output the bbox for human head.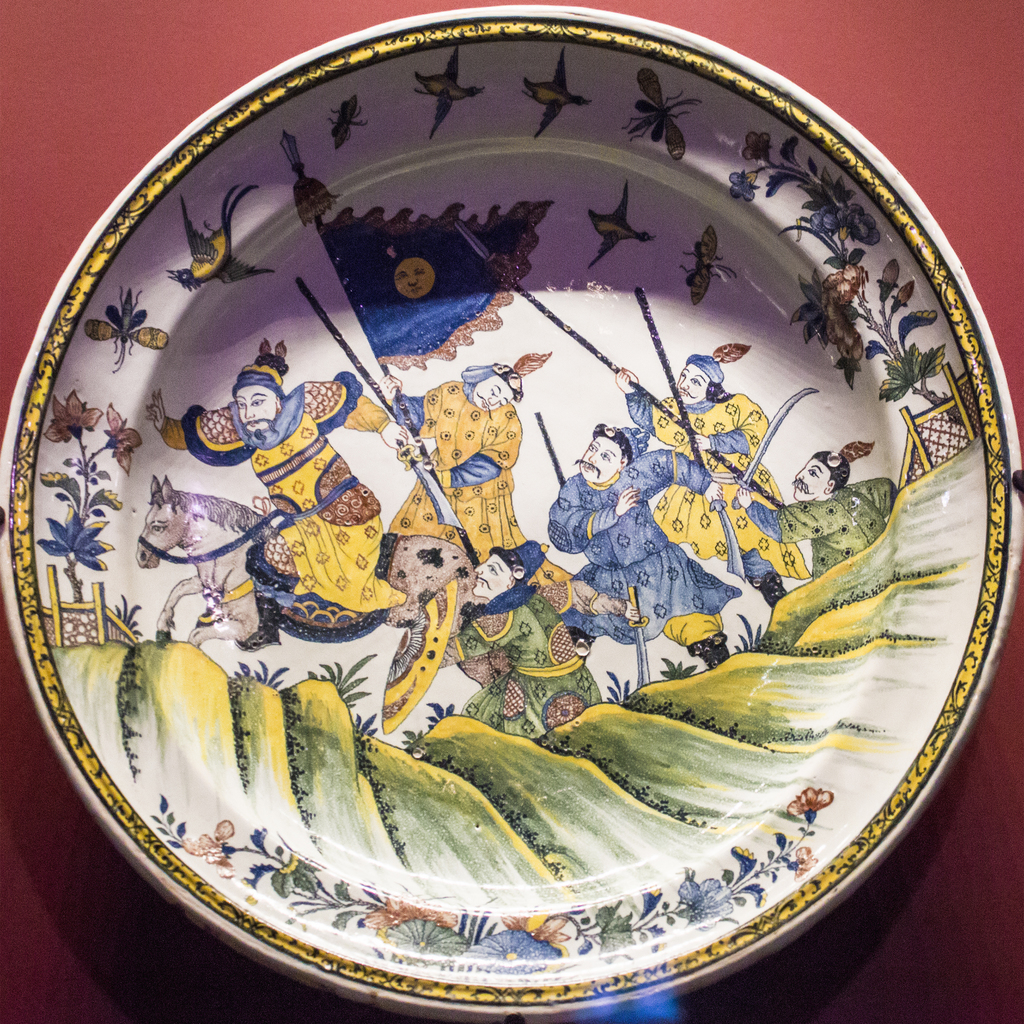
(674, 358, 716, 403).
